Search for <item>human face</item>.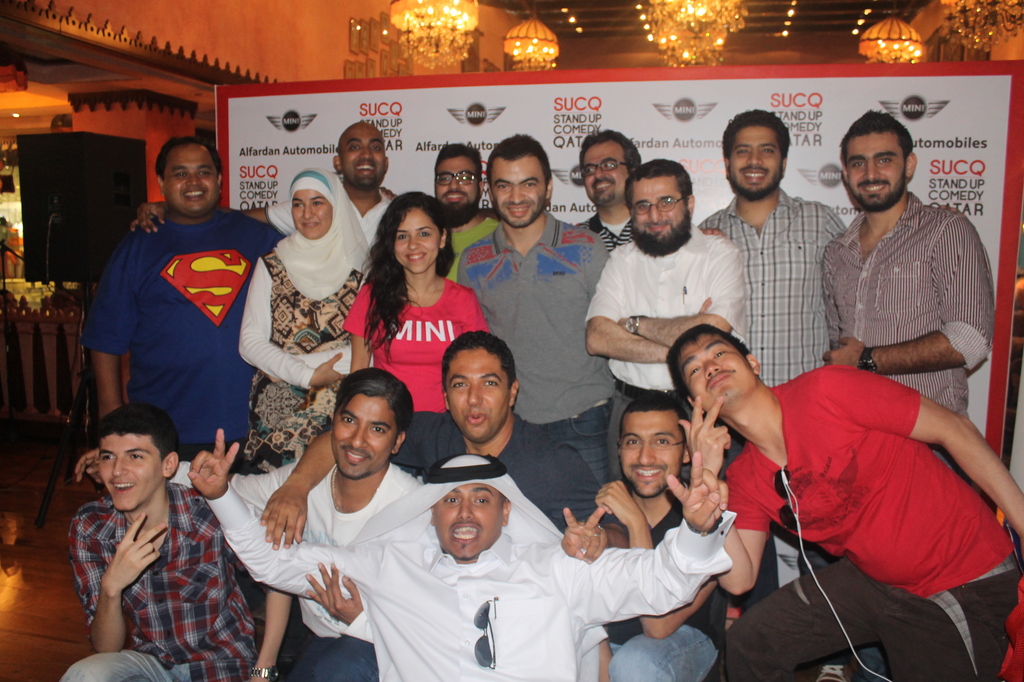
Found at [843, 134, 907, 208].
